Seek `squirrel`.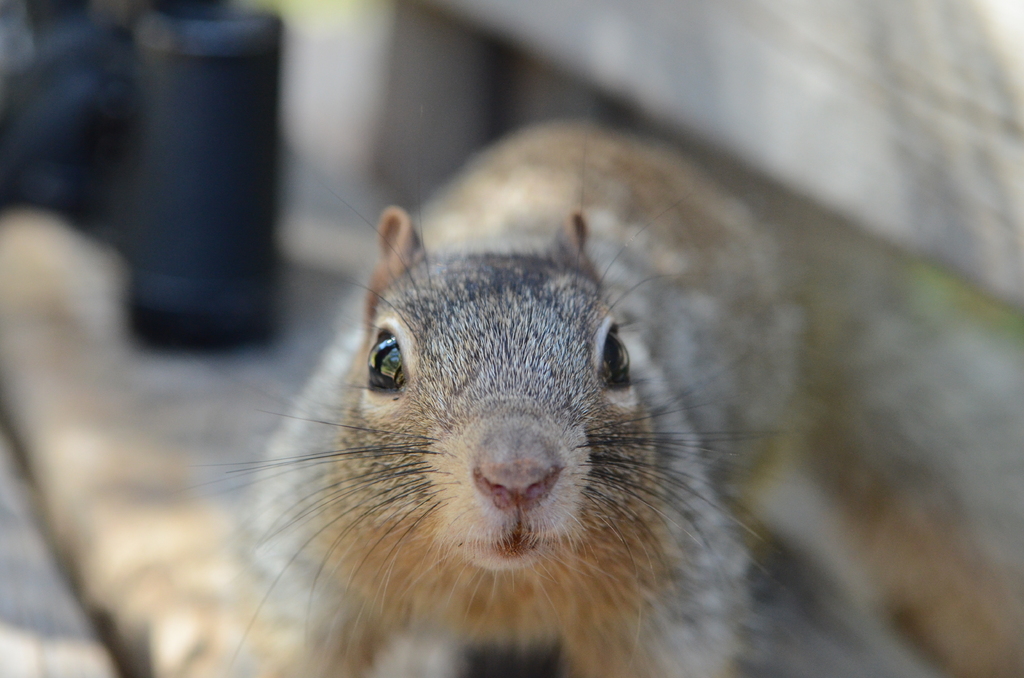
box=[239, 114, 829, 677].
